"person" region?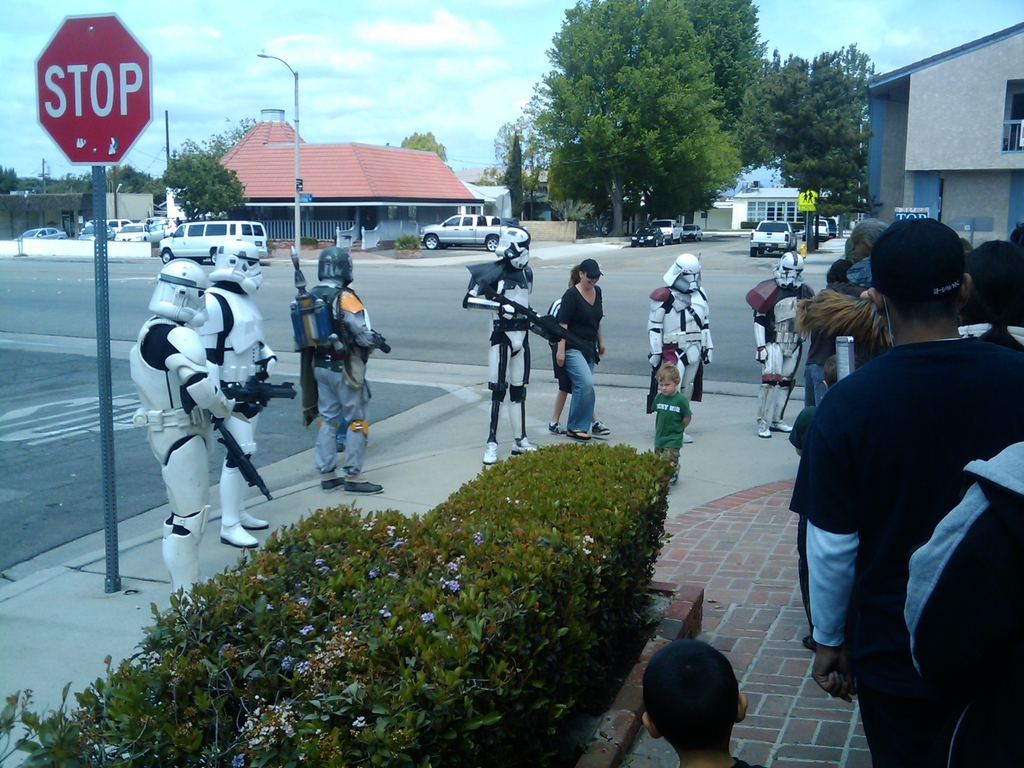
bbox=(776, 348, 855, 649)
